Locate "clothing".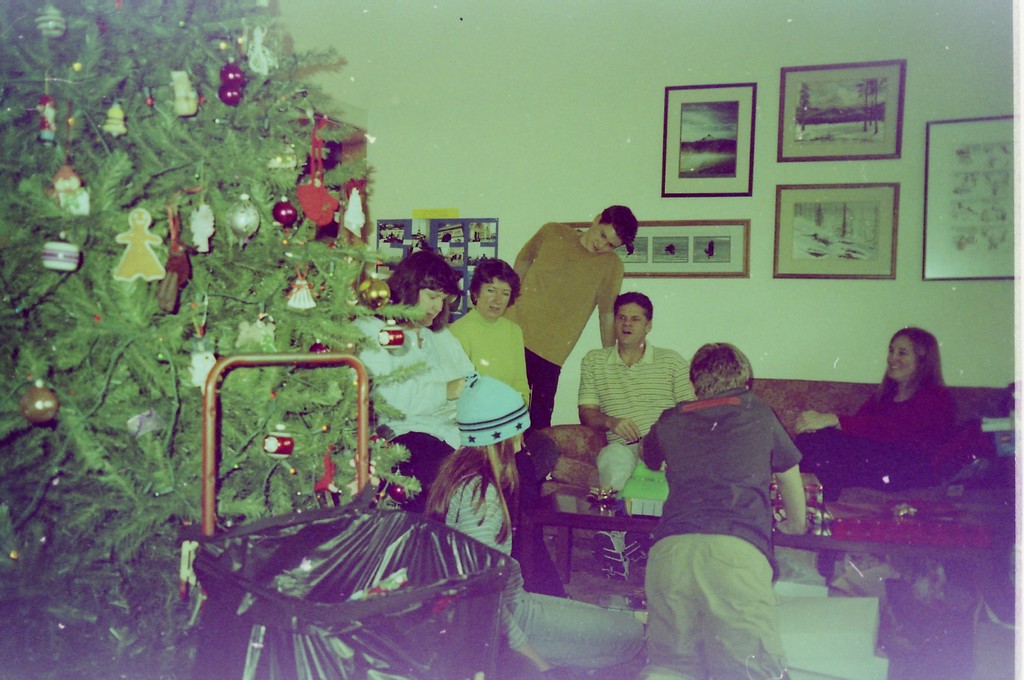
Bounding box: 644:373:827:642.
